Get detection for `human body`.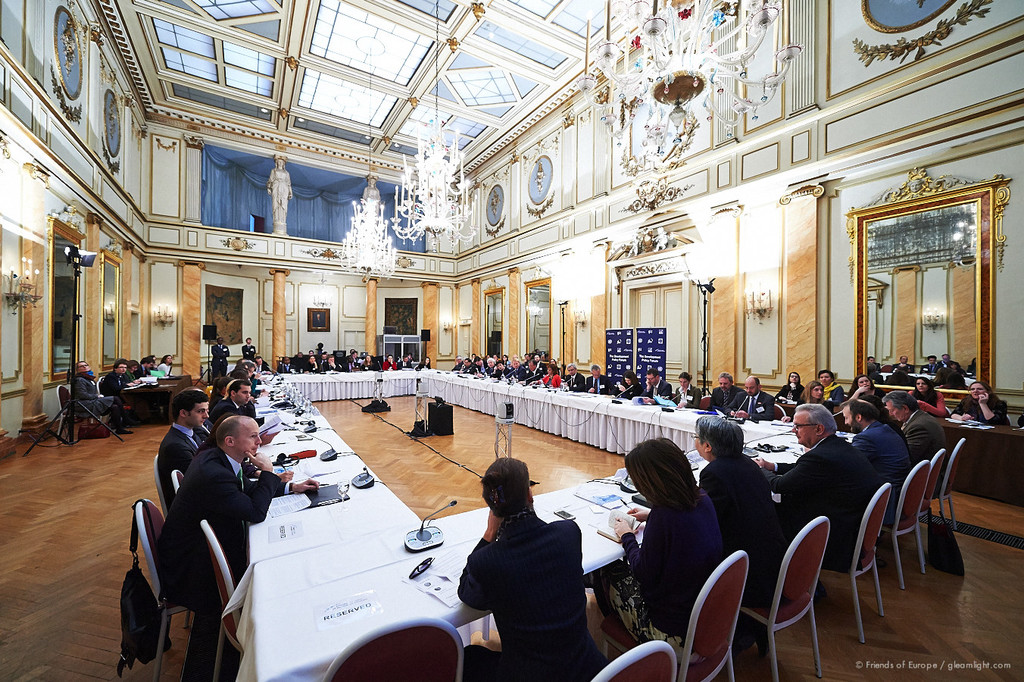
Detection: (808,383,840,407).
